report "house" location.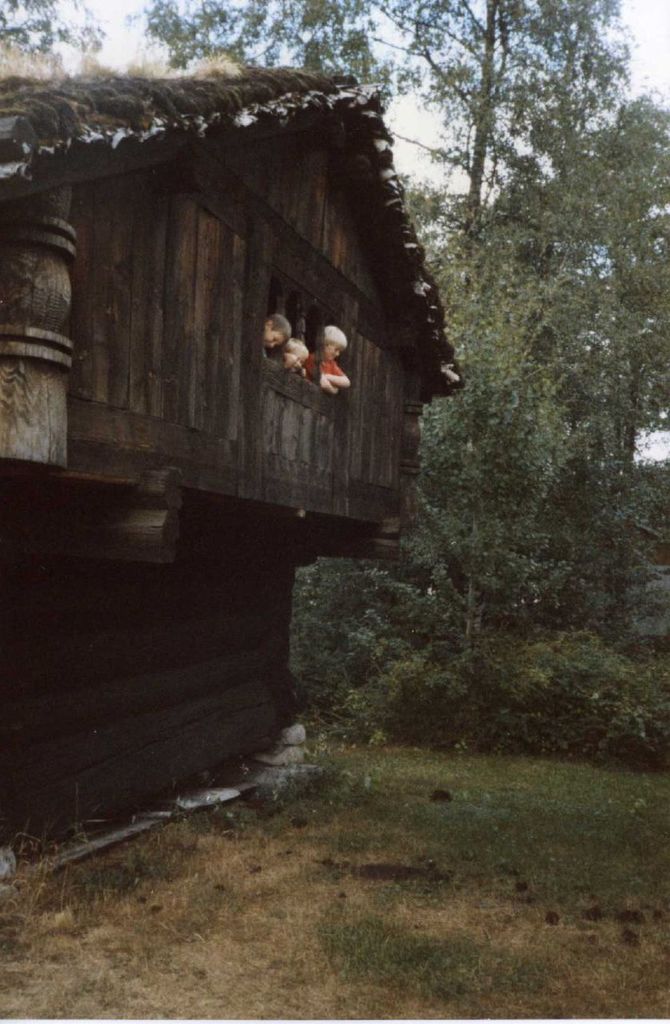
Report: left=0, top=70, right=469, bottom=855.
